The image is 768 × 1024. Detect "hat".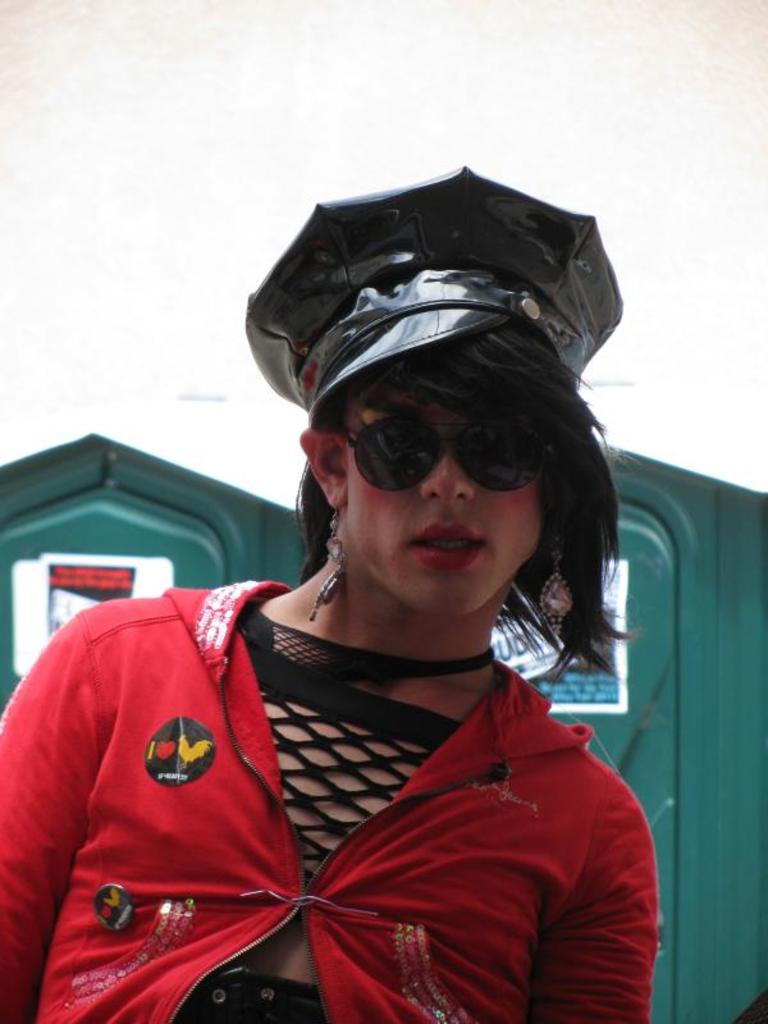
Detection: locate(244, 164, 627, 433).
